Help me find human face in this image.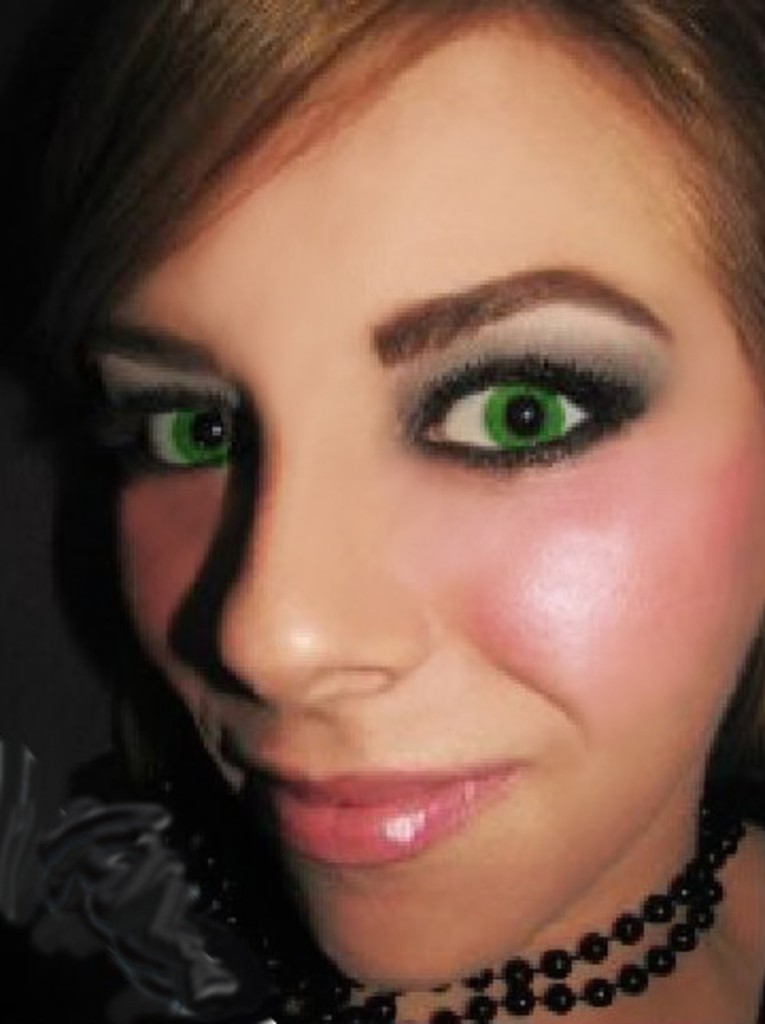
Found it: 85 0 763 992.
